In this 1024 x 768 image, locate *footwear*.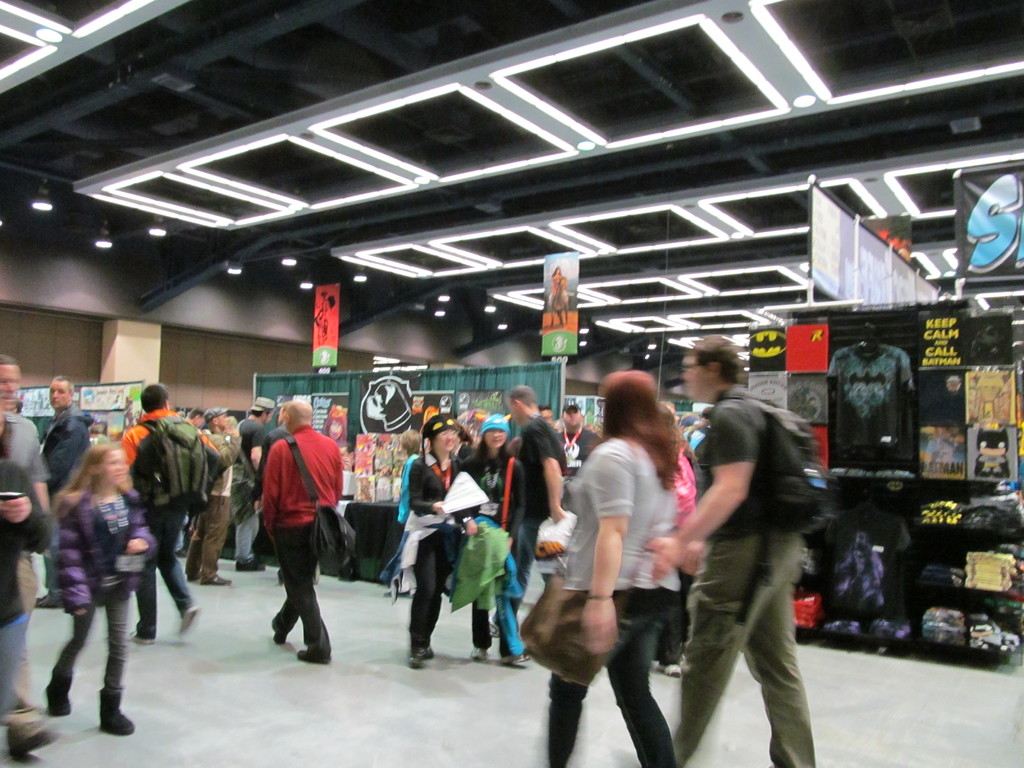
Bounding box: {"left": 650, "top": 655, "right": 672, "bottom": 683}.
